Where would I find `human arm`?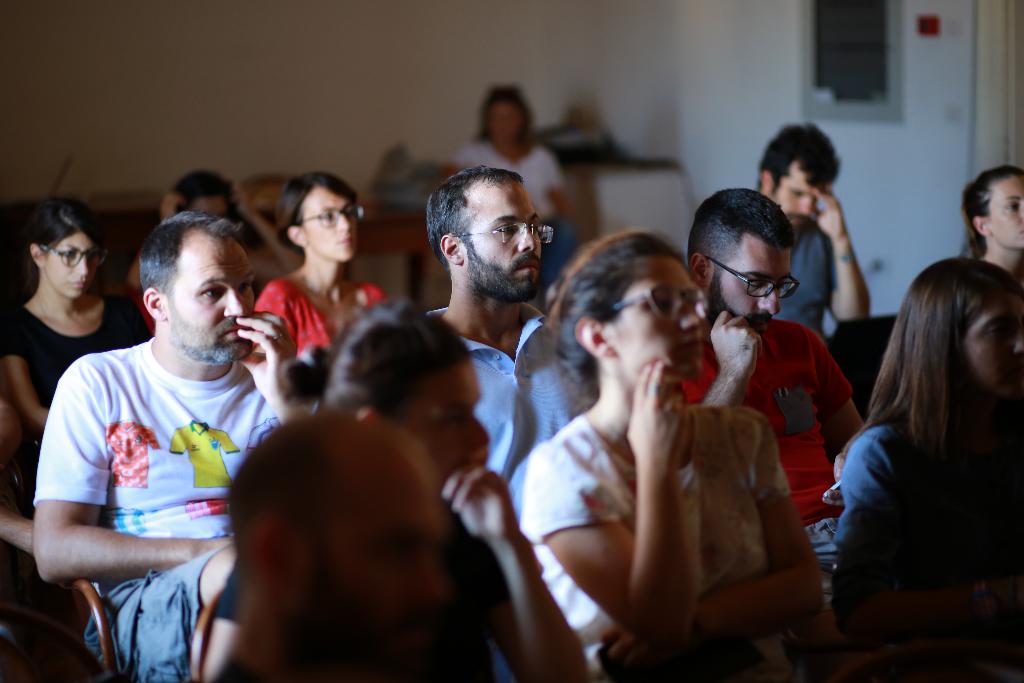
At box=[448, 147, 461, 197].
